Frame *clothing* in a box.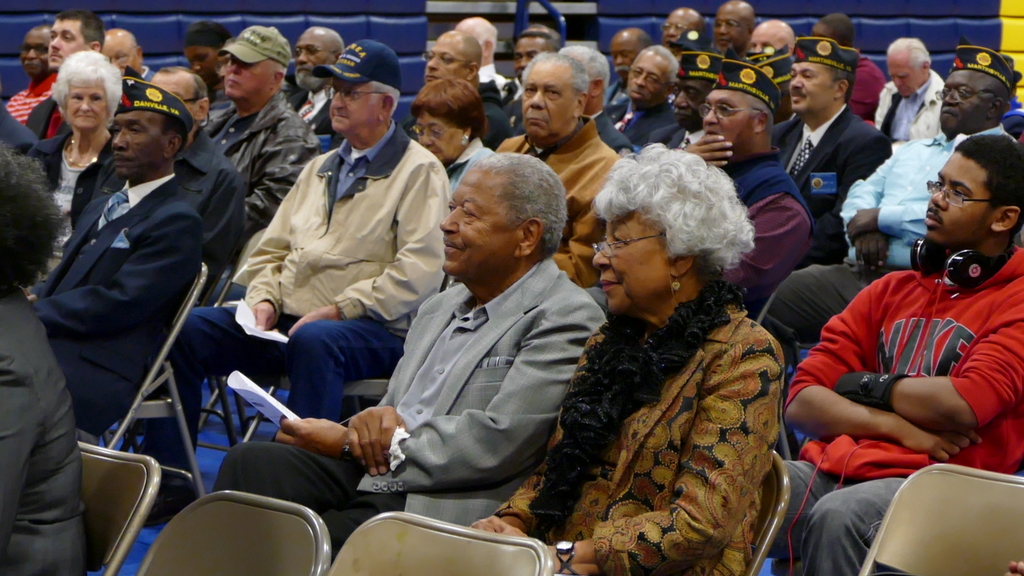
Rect(756, 131, 1011, 367).
